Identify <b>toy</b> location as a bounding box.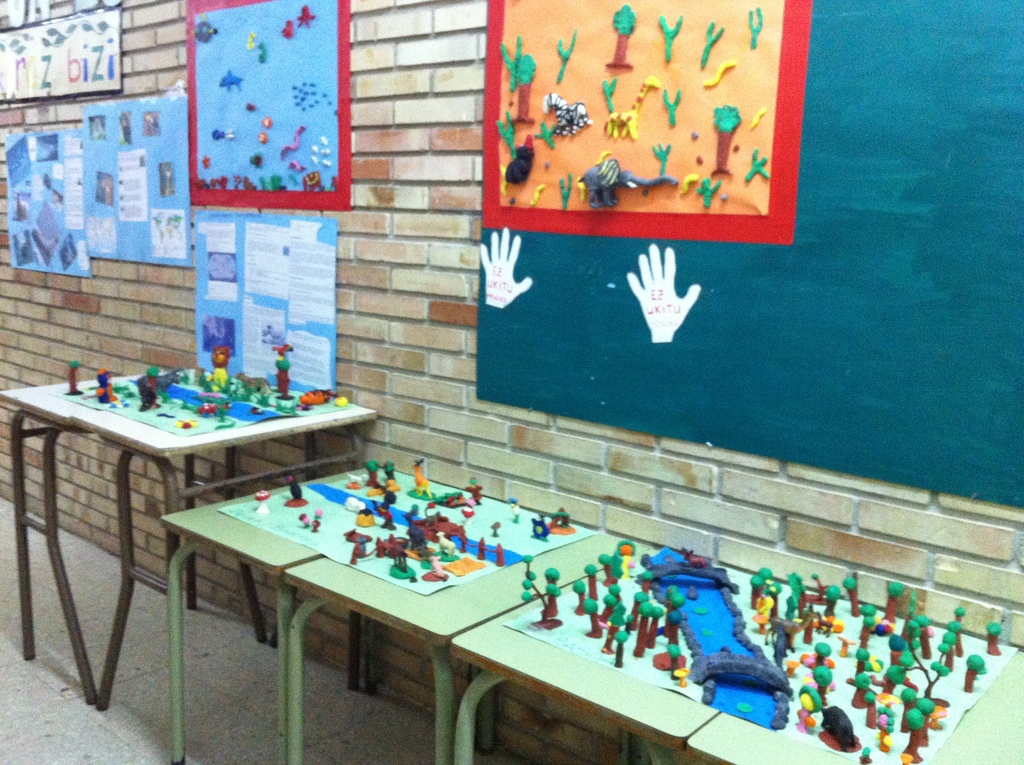
locate(497, 33, 525, 98).
